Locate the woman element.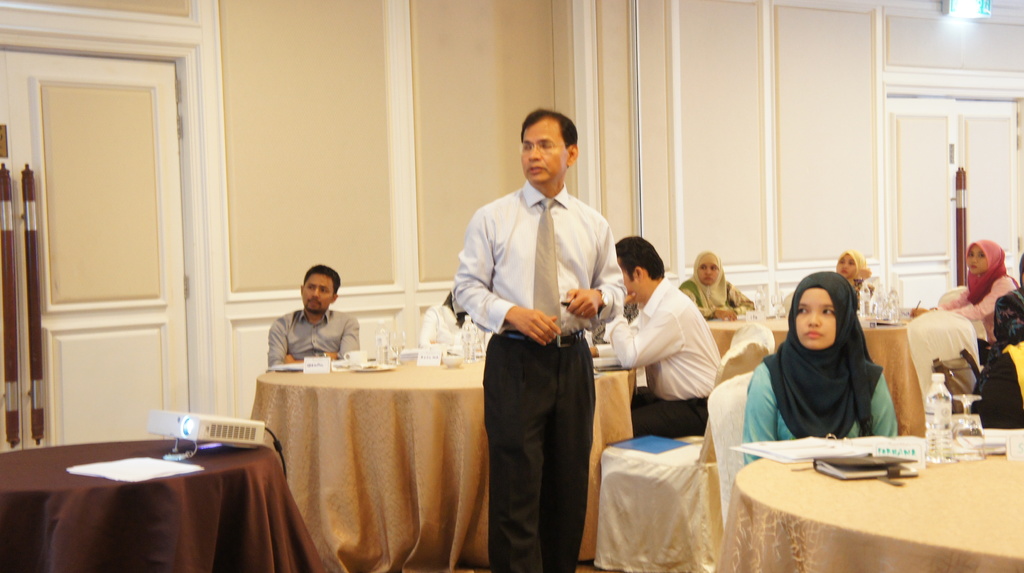
Element bbox: (x1=739, y1=267, x2=902, y2=469).
